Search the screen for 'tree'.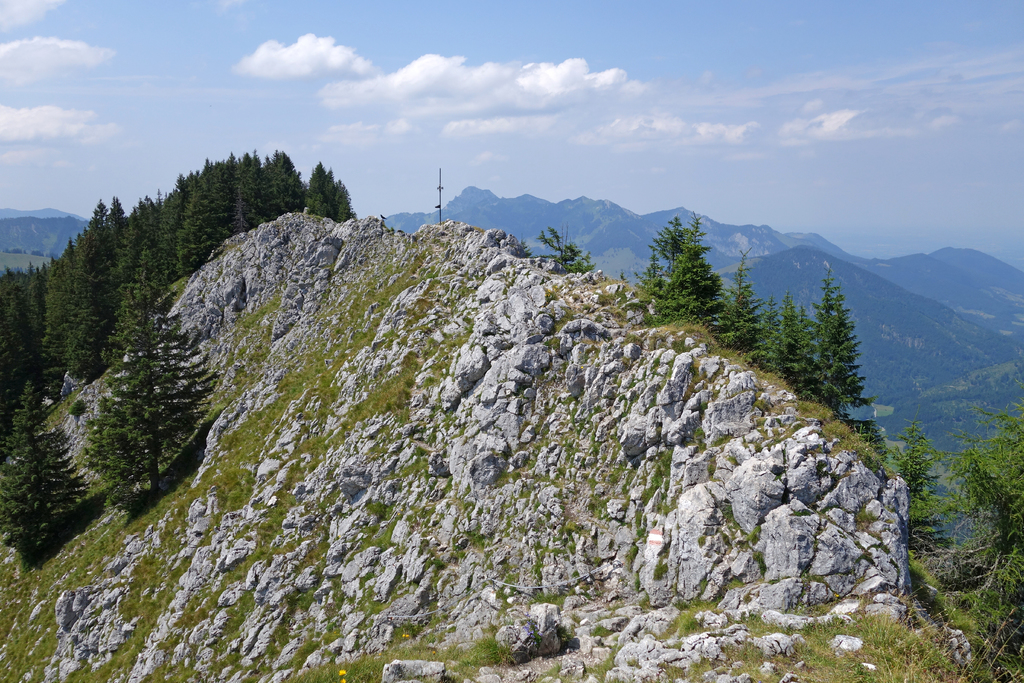
Found at box=[129, 189, 179, 259].
